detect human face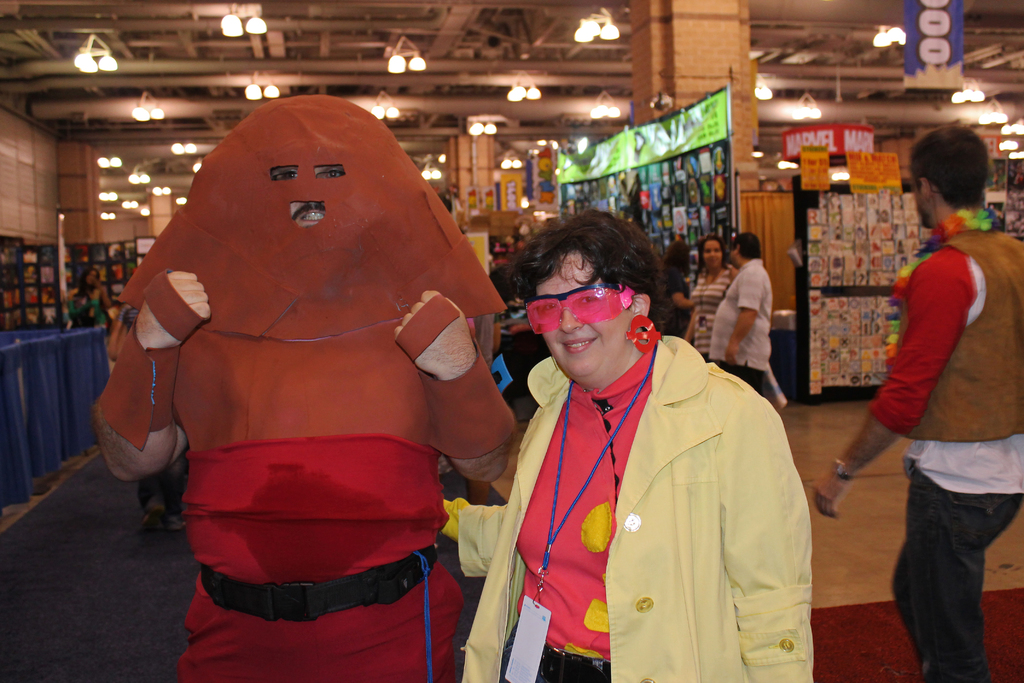
bbox(532, 257, 637, 377)
